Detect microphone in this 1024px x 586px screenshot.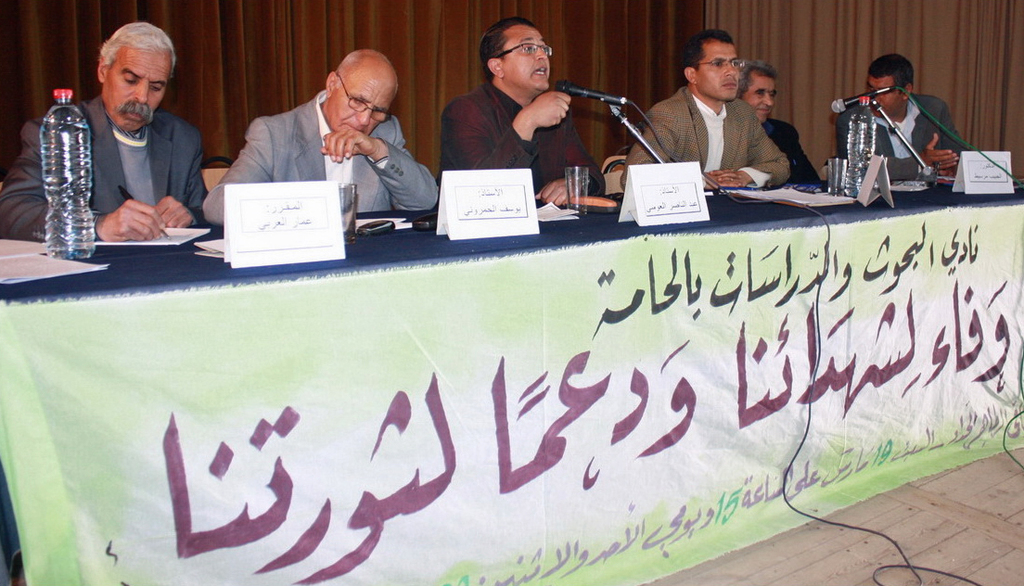
Detection: pyautogui.locateOnScreen(554, 81, 625, 108).
